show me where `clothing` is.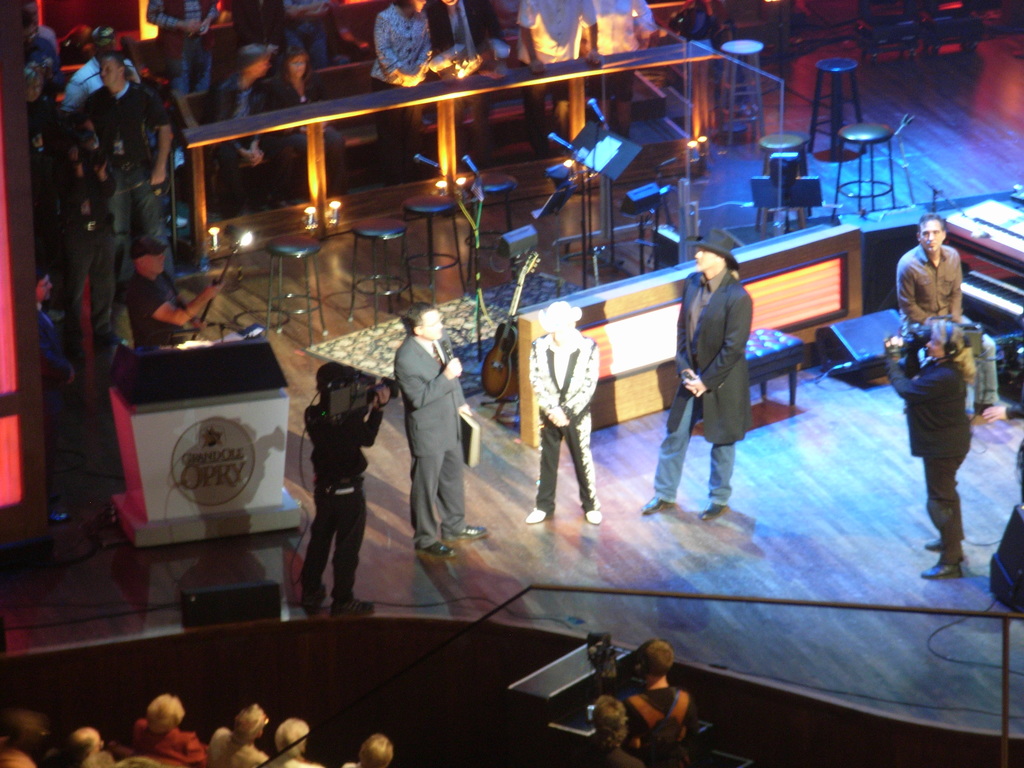
`clothing` is at bbox=(141, 0, 225, 92).
